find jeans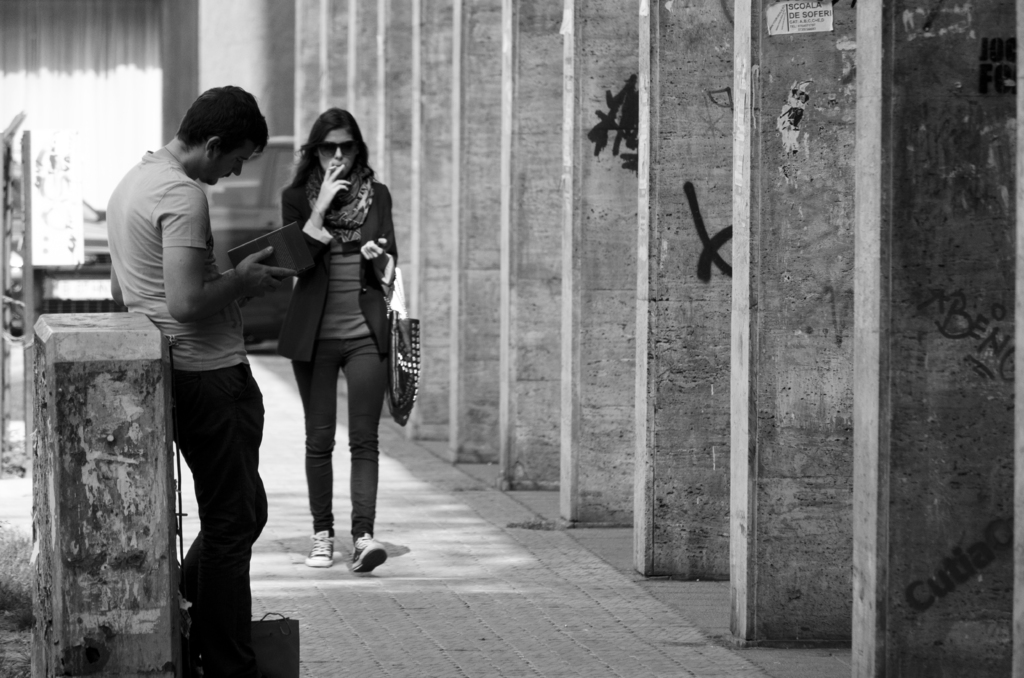
crop(292, 334, 389, 538)
